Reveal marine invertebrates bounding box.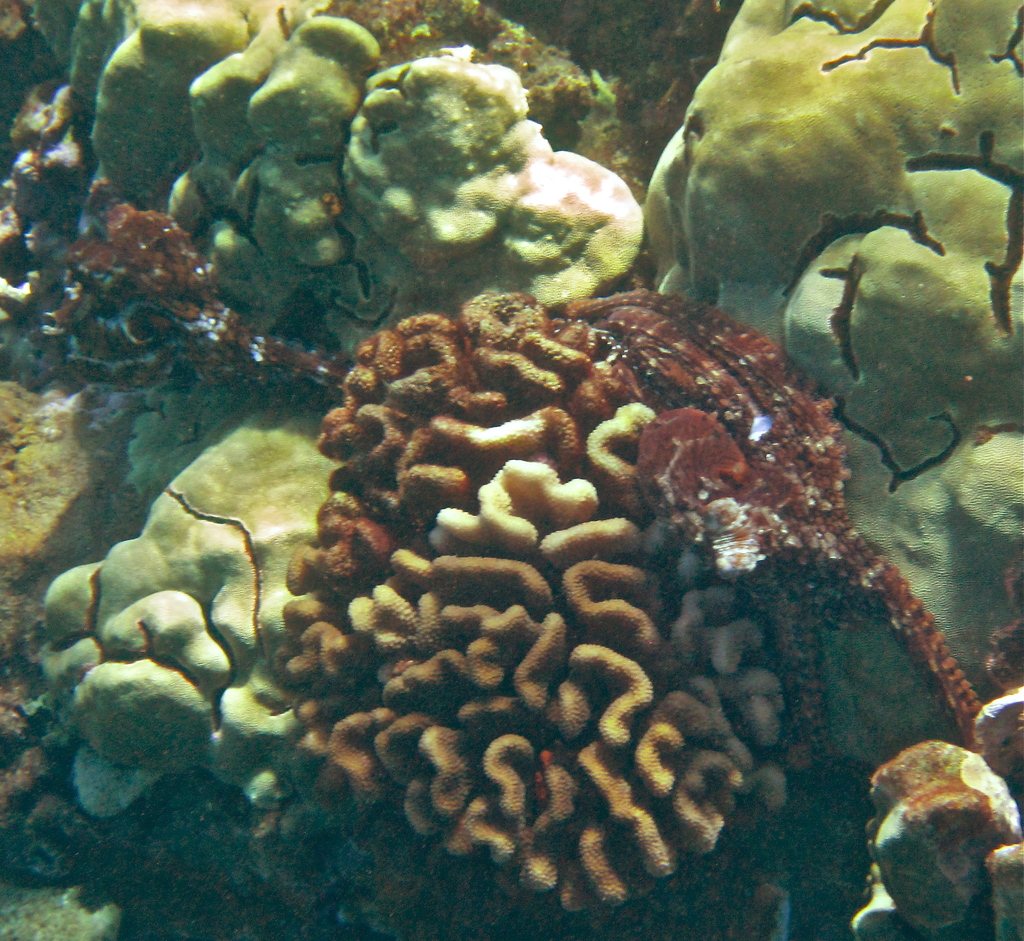
Revealed: left=4, top=0, right=707, bottom=370.
